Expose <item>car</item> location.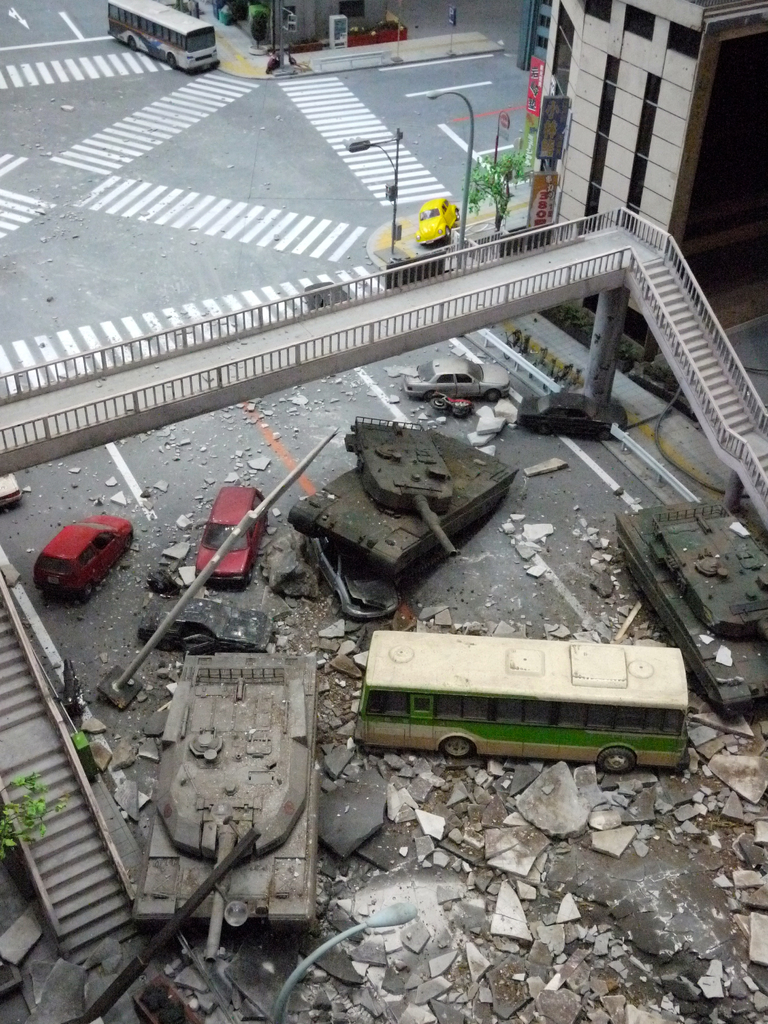
Exposed at Rect(184, 483, 268, 579).
